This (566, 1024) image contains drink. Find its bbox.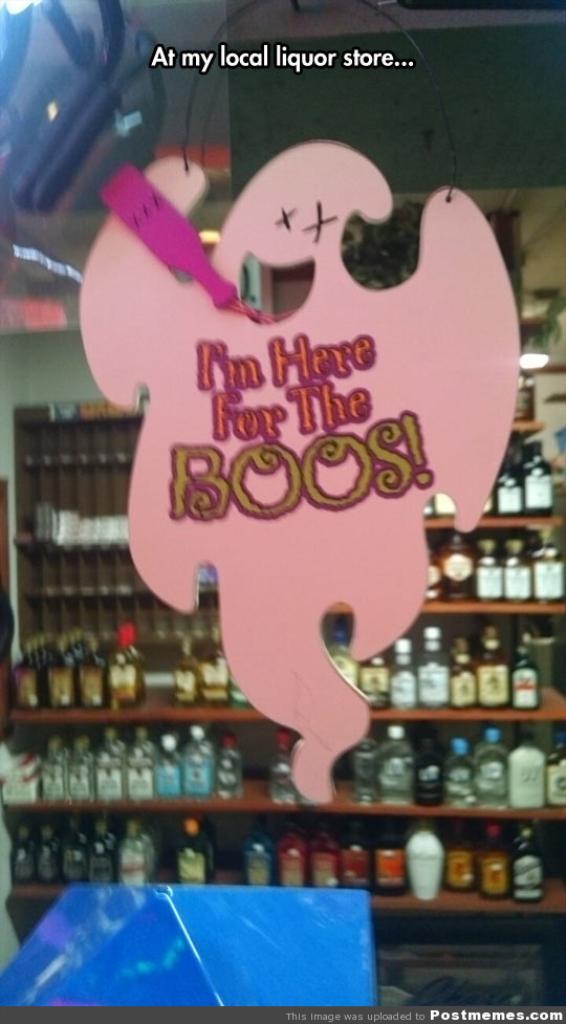
<box>478,728,505,809</box>.
